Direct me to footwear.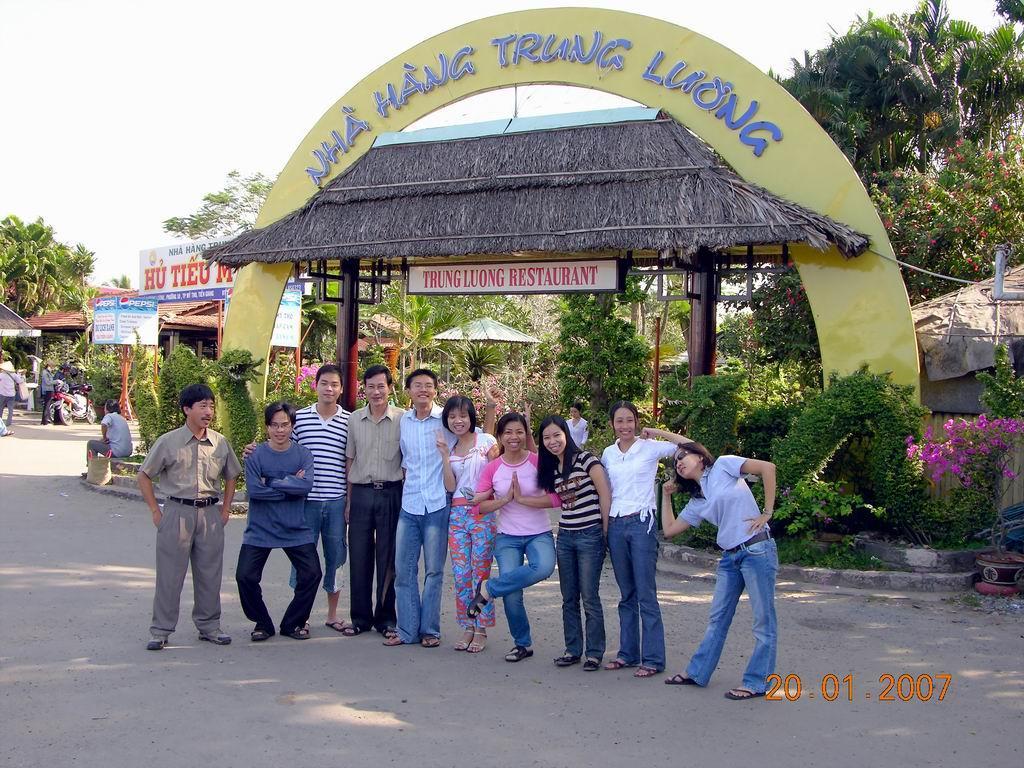
Direction: region(144, 634, 170, 651).
